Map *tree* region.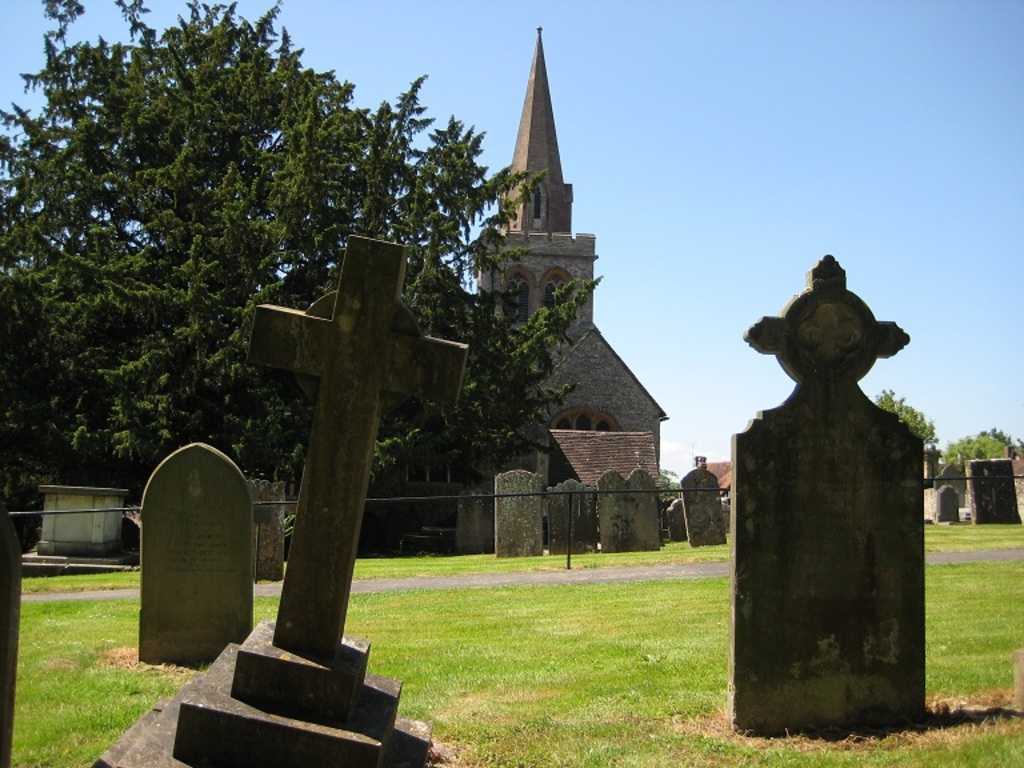
Mapped to 0 0 607 540.
